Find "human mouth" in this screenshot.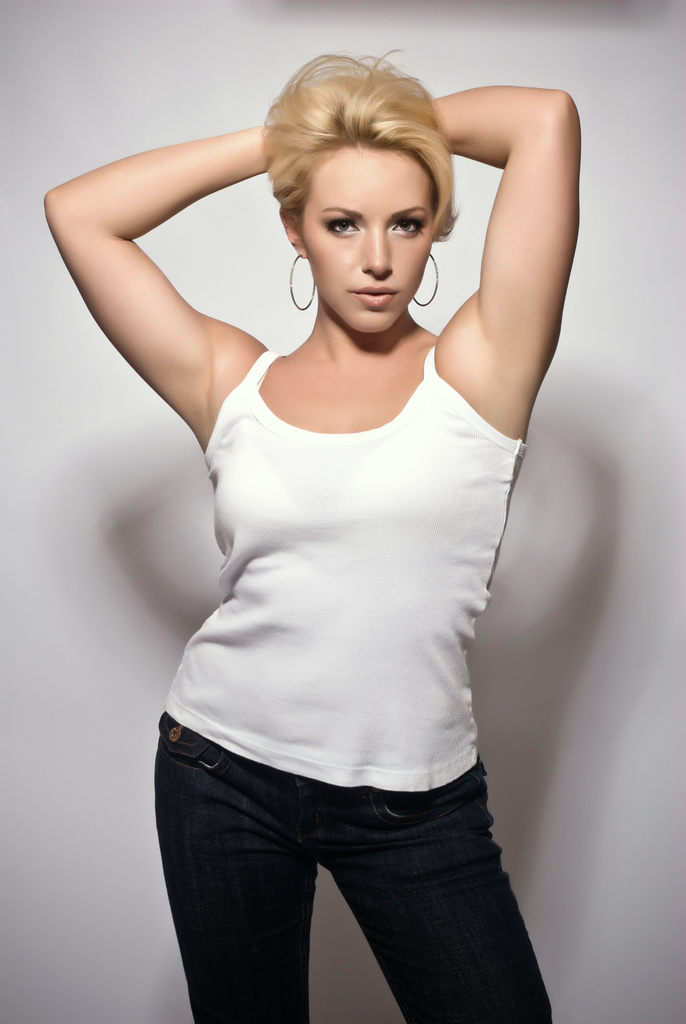
The bounding box for "human mouth" is 347,282,395,308.
